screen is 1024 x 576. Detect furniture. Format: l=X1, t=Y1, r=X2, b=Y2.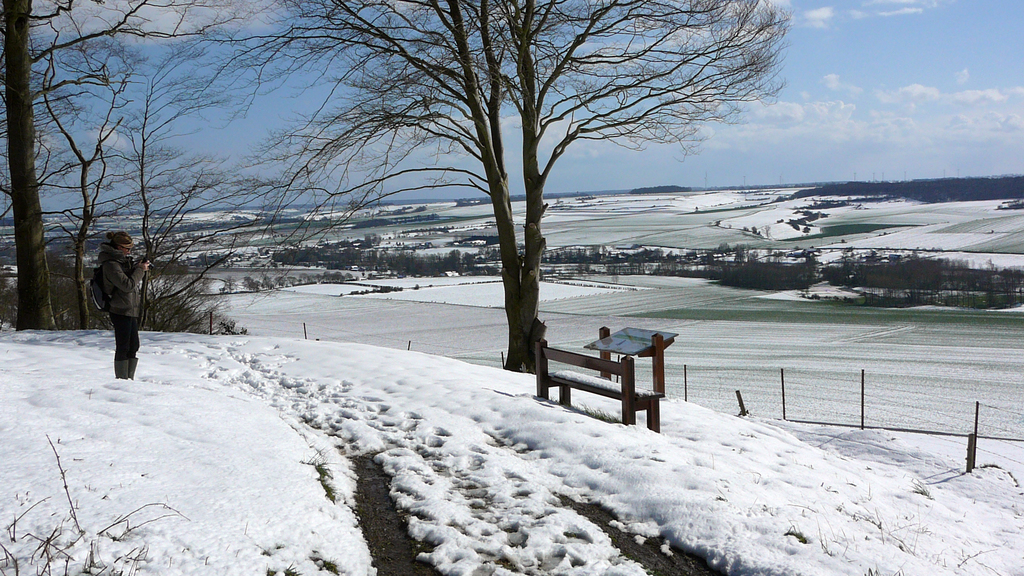
l=584, t=324, r=680, b=401.
